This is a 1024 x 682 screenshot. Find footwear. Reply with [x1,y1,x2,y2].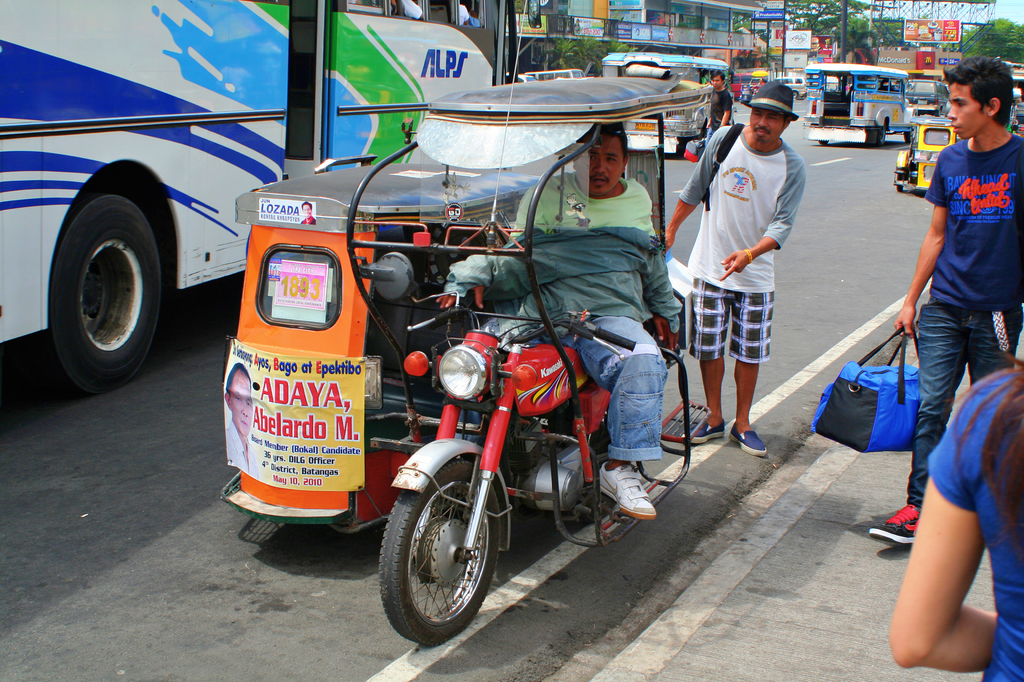
[678,417,726,450].
